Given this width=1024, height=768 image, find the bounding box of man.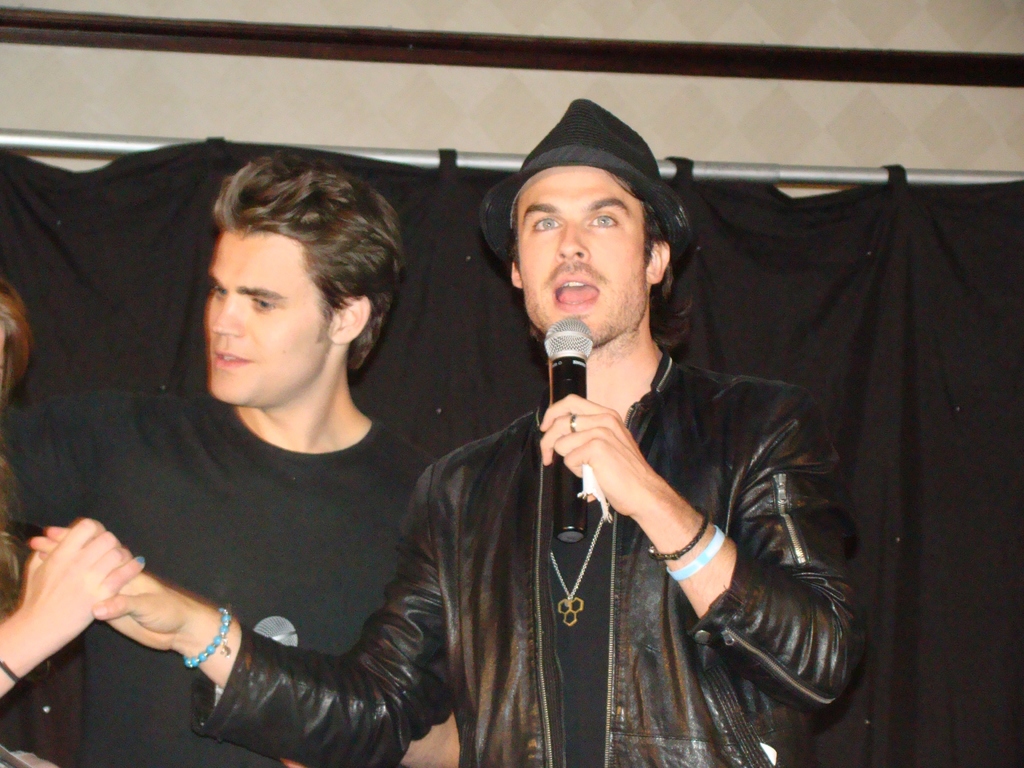
<box>242,123,776,748</box>.
